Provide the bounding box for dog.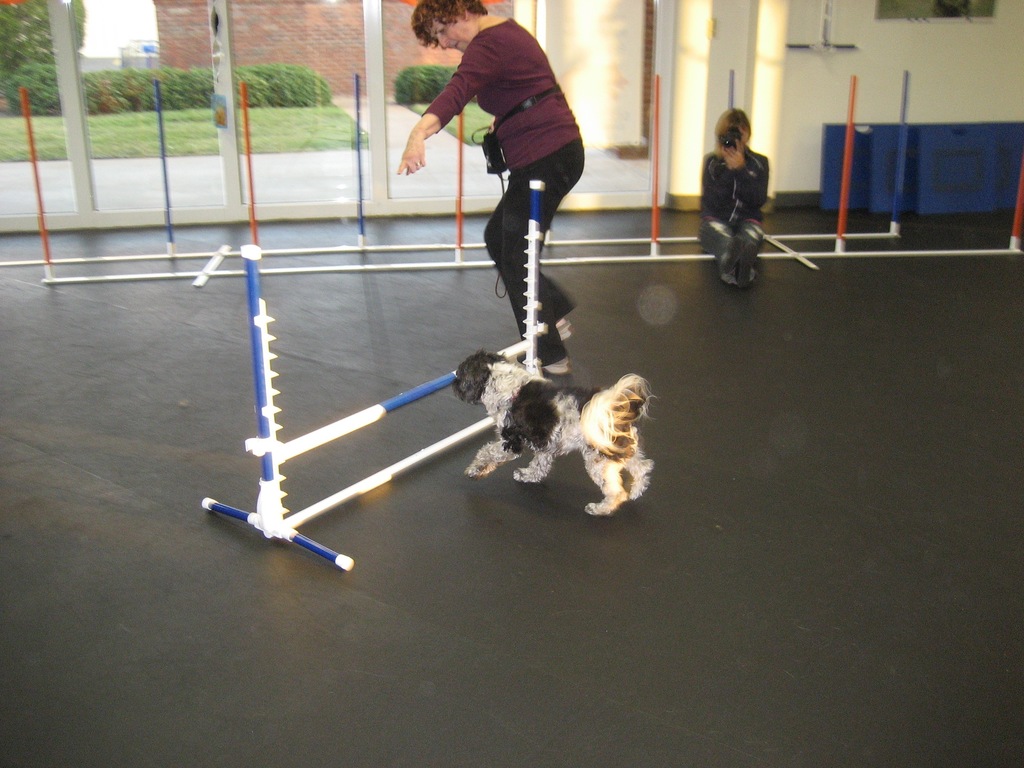
rect(453, 351, 657, 519).
